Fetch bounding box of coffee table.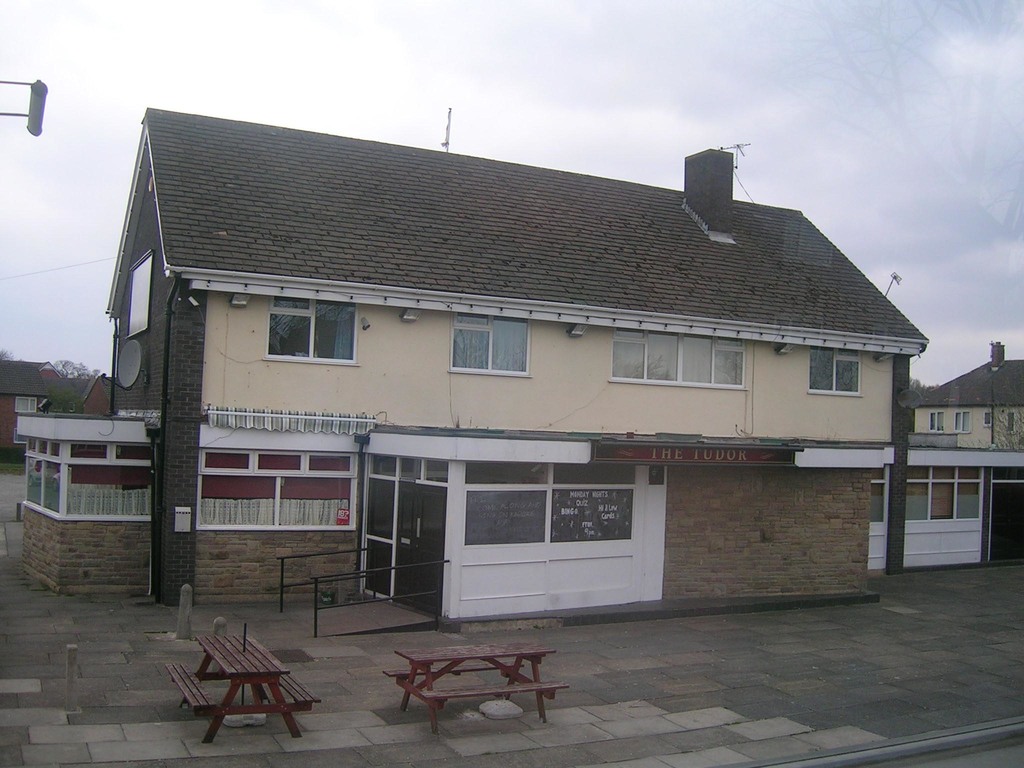
Bbox: [381, 643, 567, 738].
